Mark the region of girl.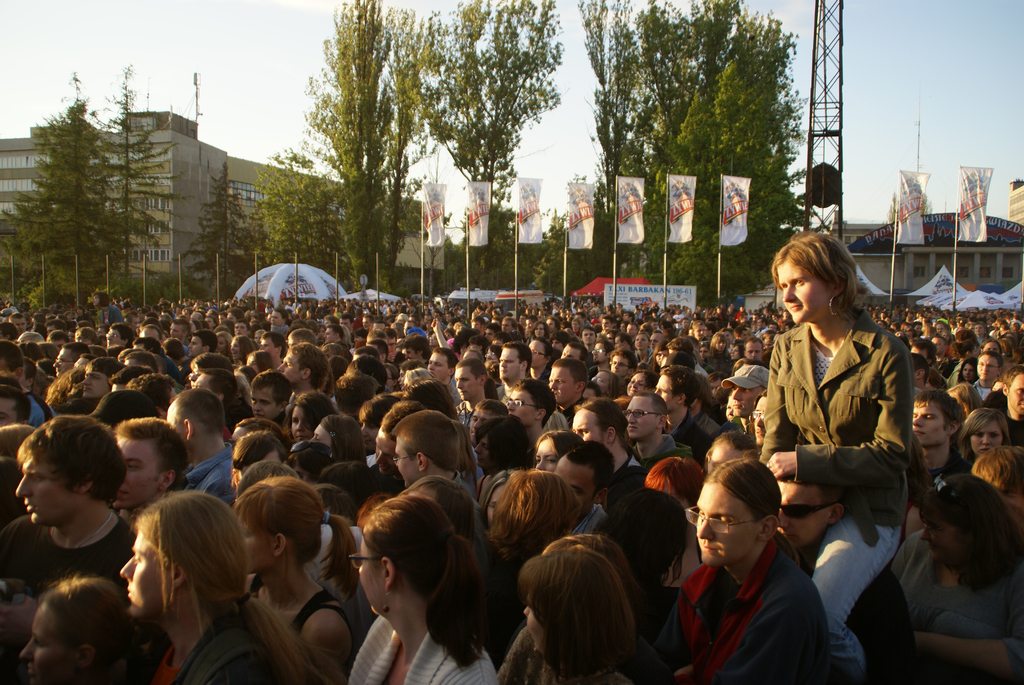
Region: rect(235, 475, 359, 684).
